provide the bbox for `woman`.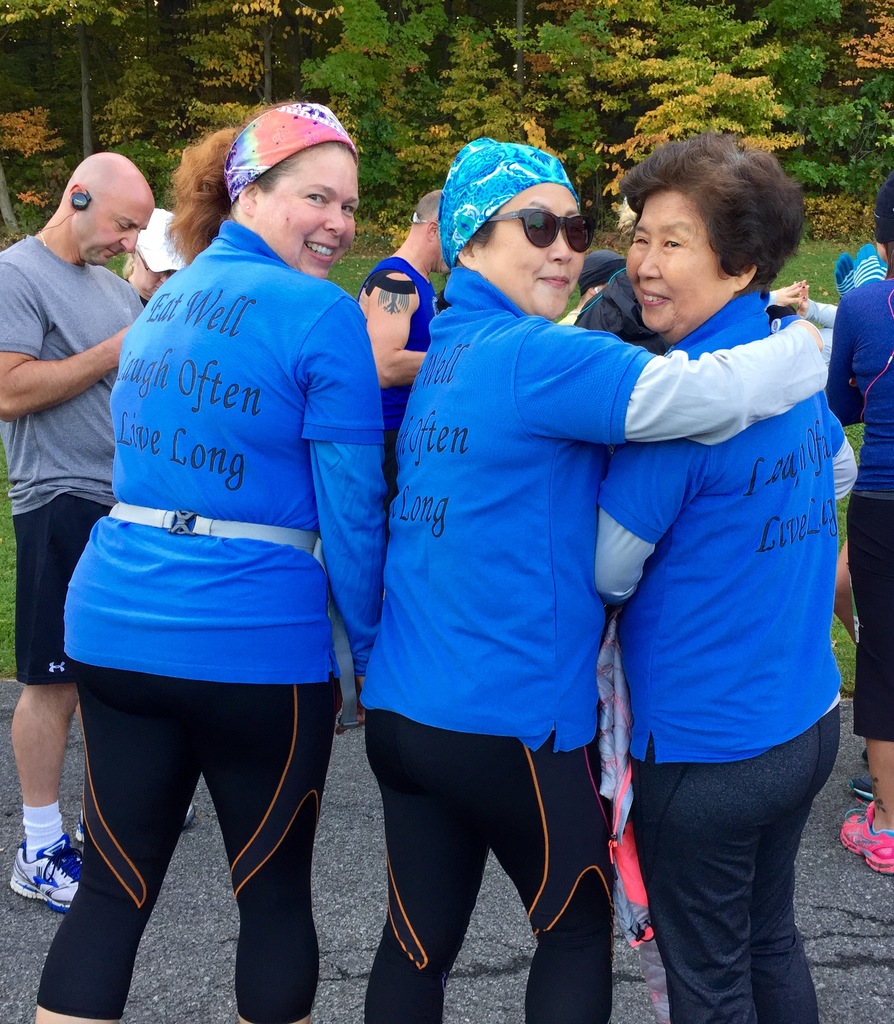
bbox=(34, 103, 391, 1023).
